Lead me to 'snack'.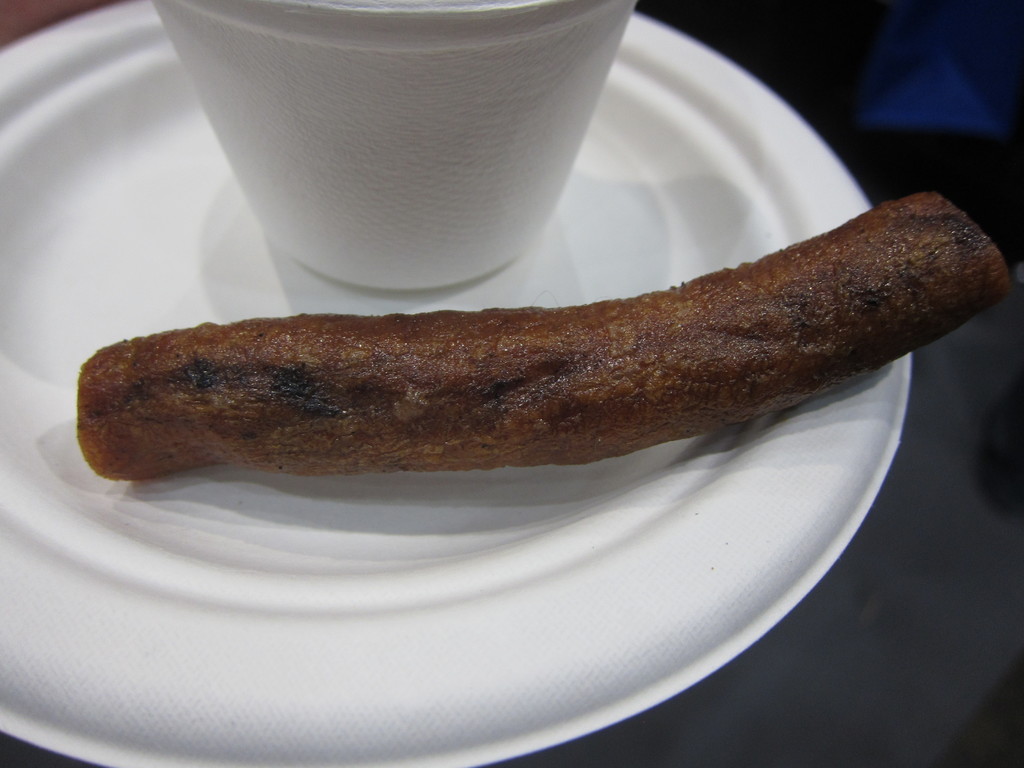
Lead to detection(140, 198, 989, 520).
